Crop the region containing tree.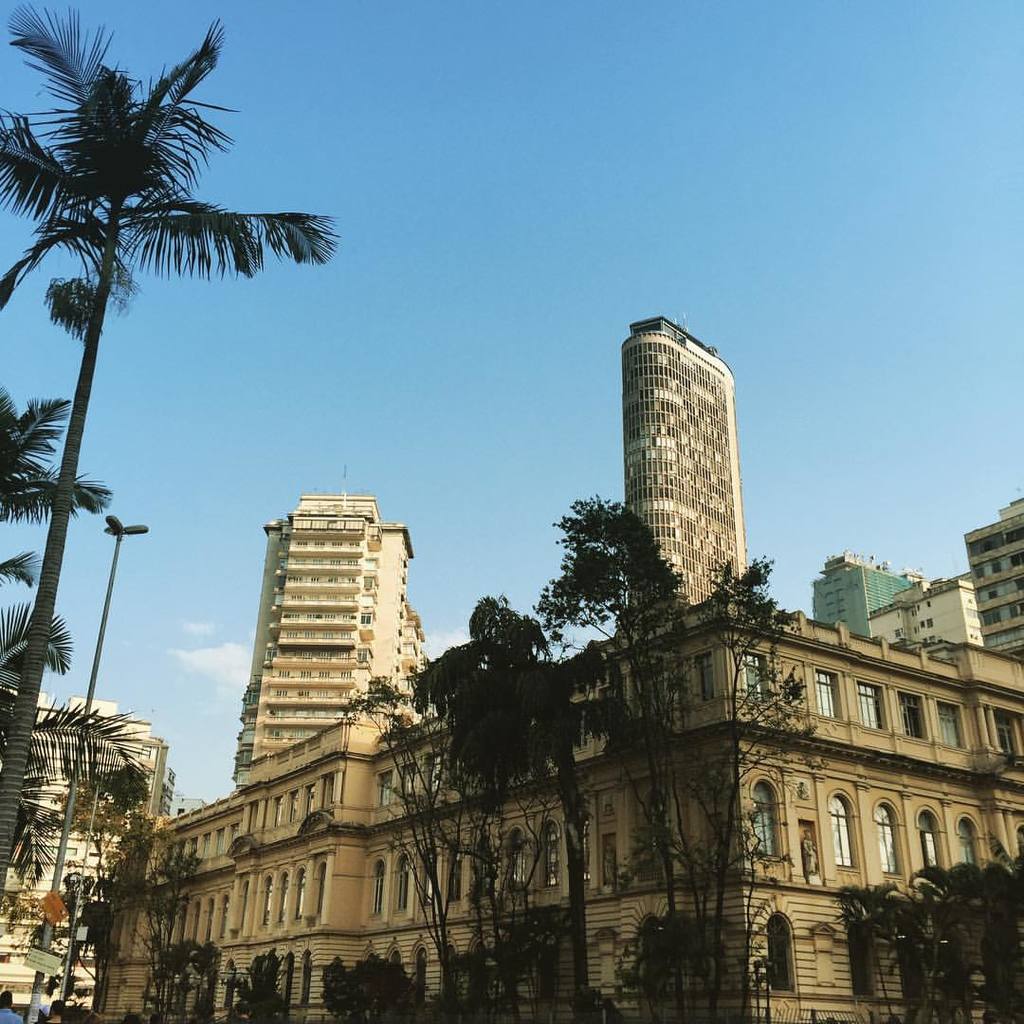
Crop region: left=940, top=847, right=1023, bottom=1013.
